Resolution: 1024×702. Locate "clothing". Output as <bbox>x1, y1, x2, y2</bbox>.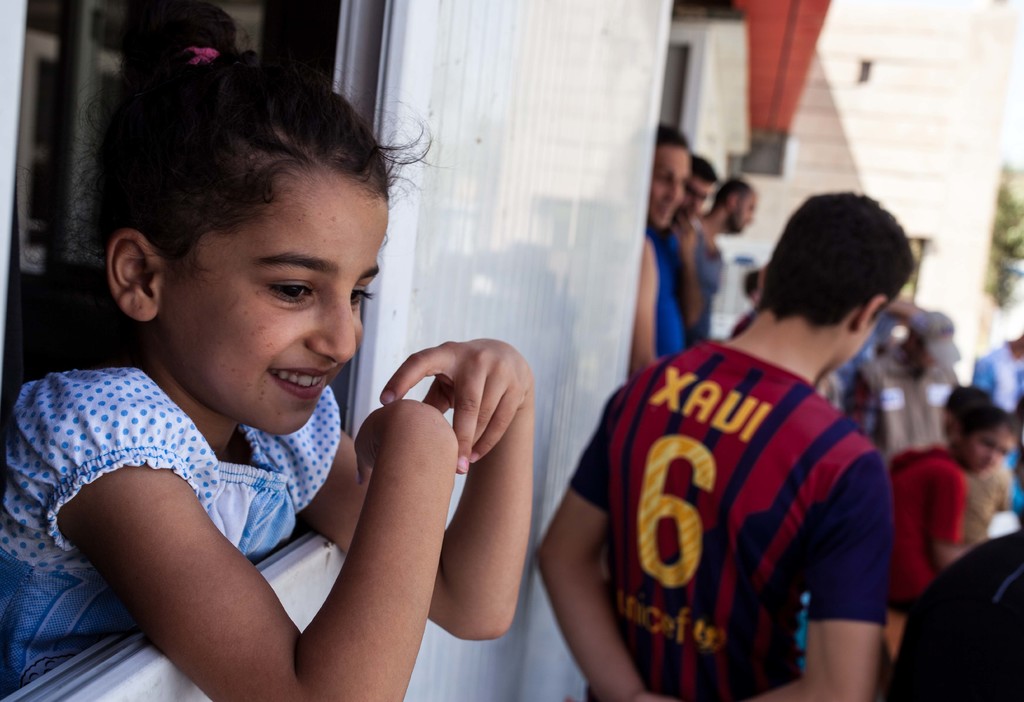
<bbox>975, 347, 1023, 504</bbox>.
